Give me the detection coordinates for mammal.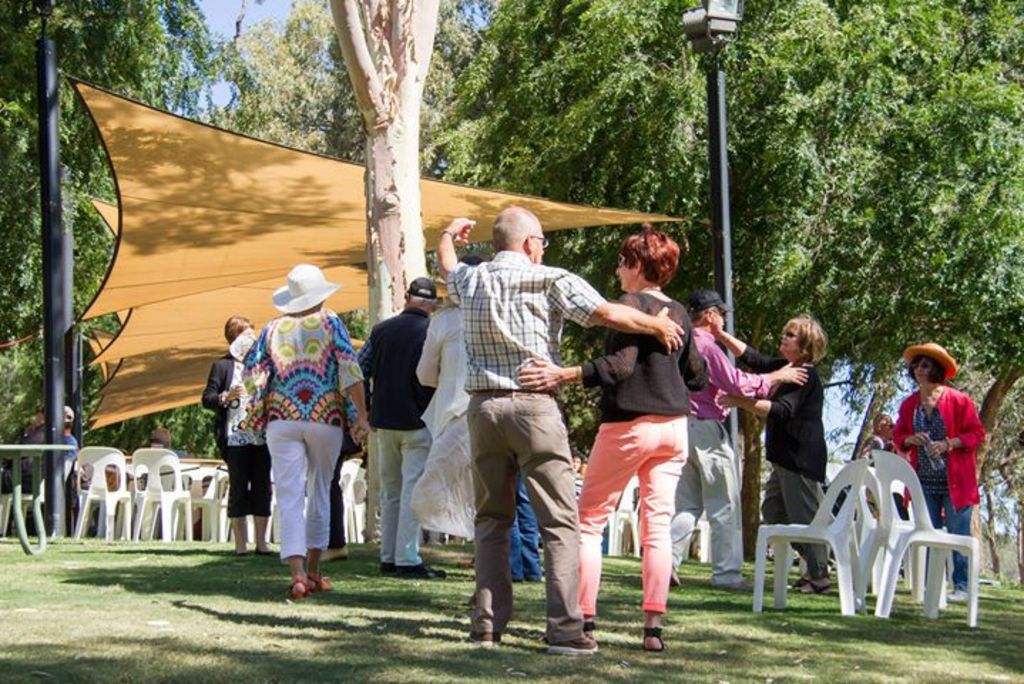
[left=709, top=311, right=829, bottom=596].
